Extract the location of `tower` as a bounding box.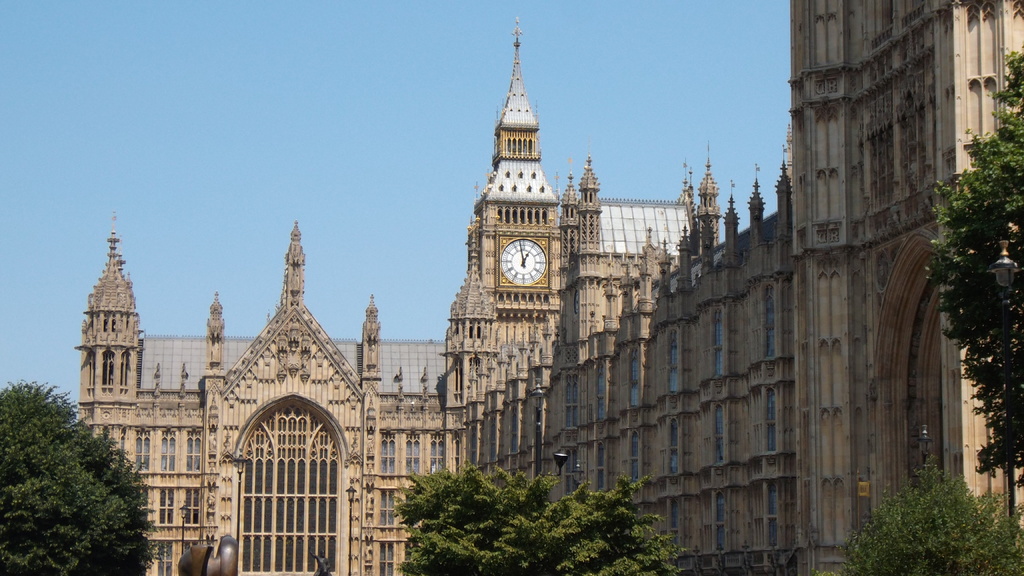
bbox=[581, 157, 599, 262].
